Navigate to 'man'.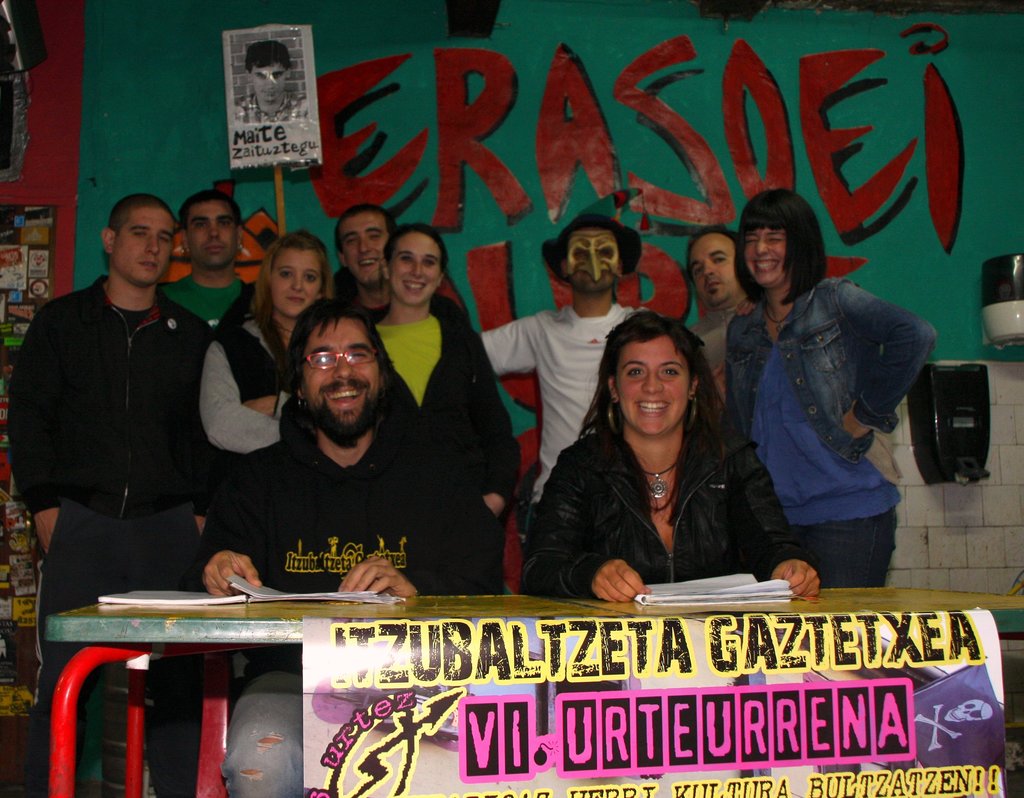
Navigation target: box=[7, 191, 216, 797].
